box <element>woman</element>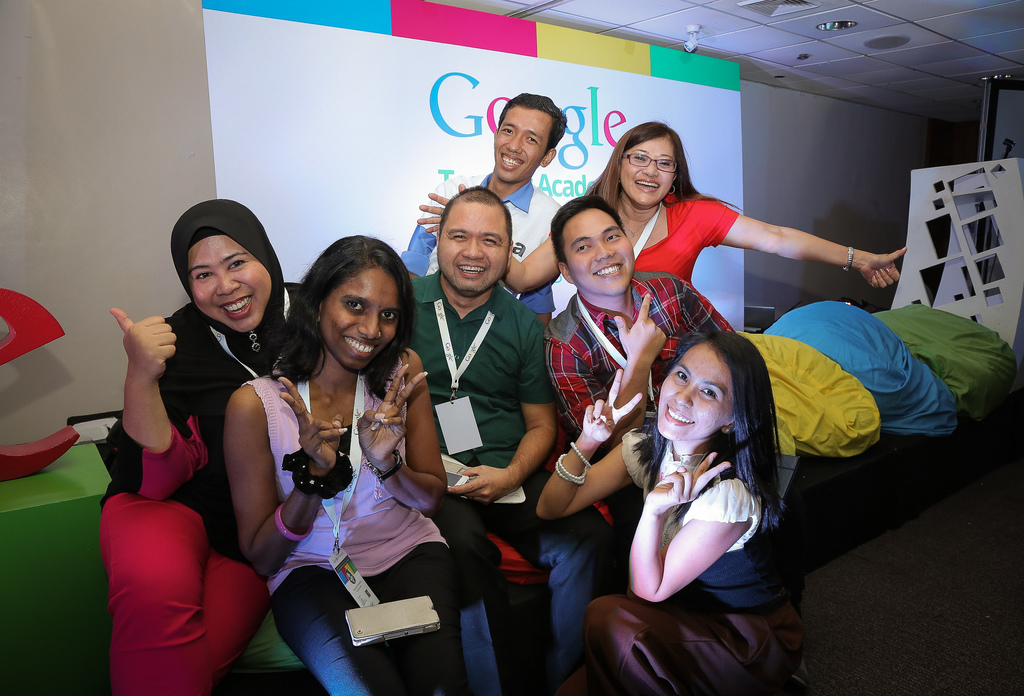
[left=246, top=234, right=460, bottom=686]
